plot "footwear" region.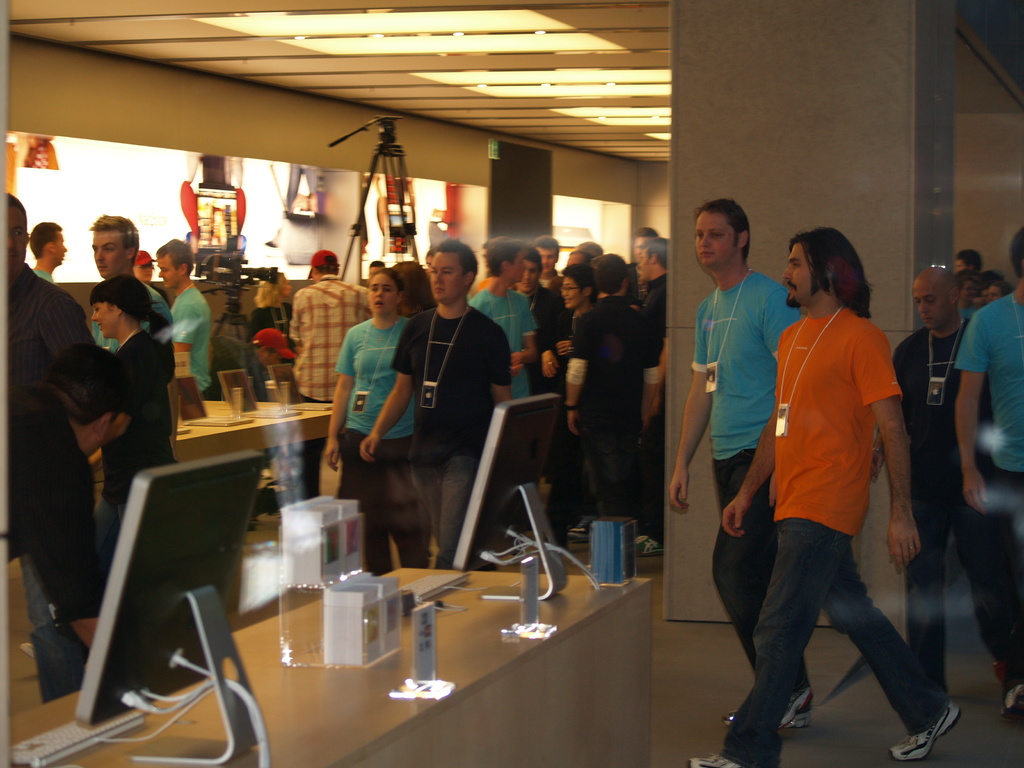
Plotted at locate(1004, 682, 1023, 712).
